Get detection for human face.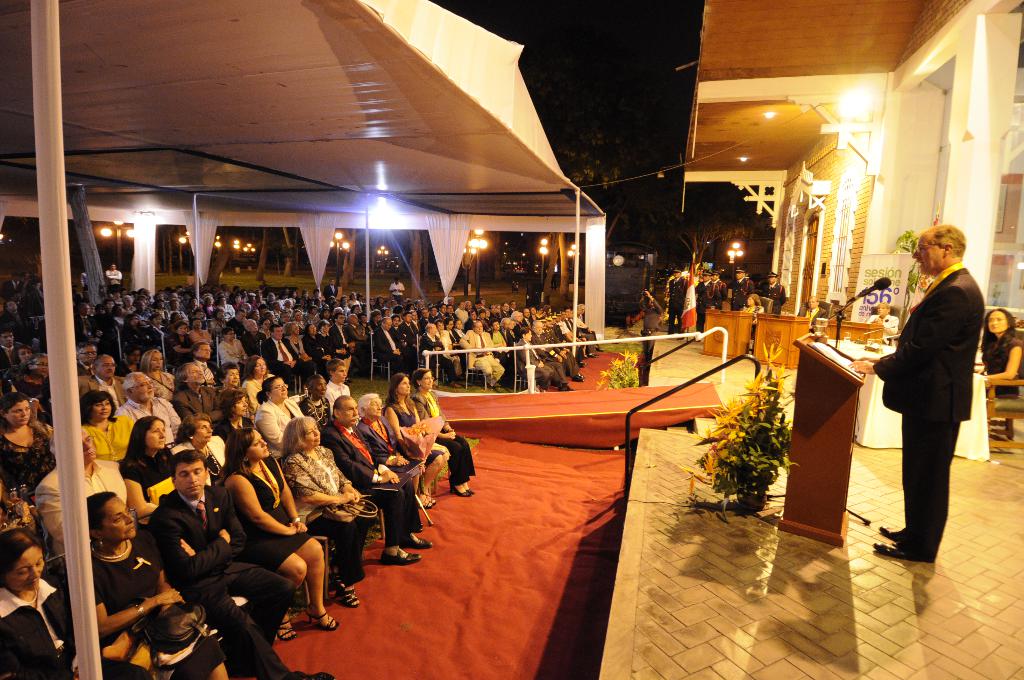
Detection: x1=247, y1=429, x2=272, y2=457.
